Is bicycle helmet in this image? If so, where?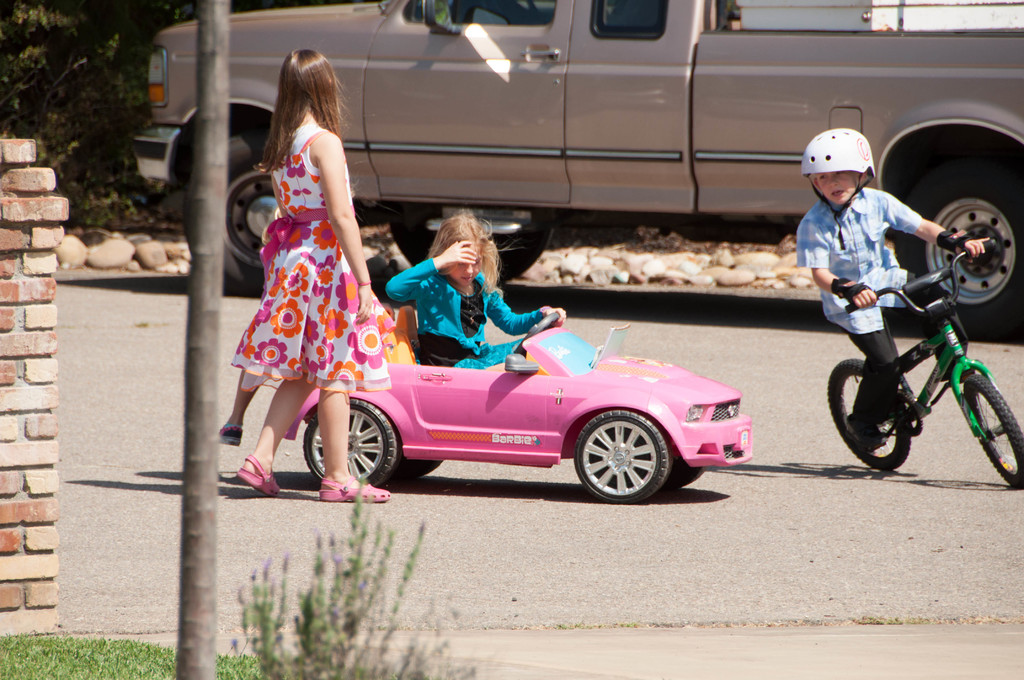
Yes, at <bbox>801, 127, 875, 175</bbox>.
